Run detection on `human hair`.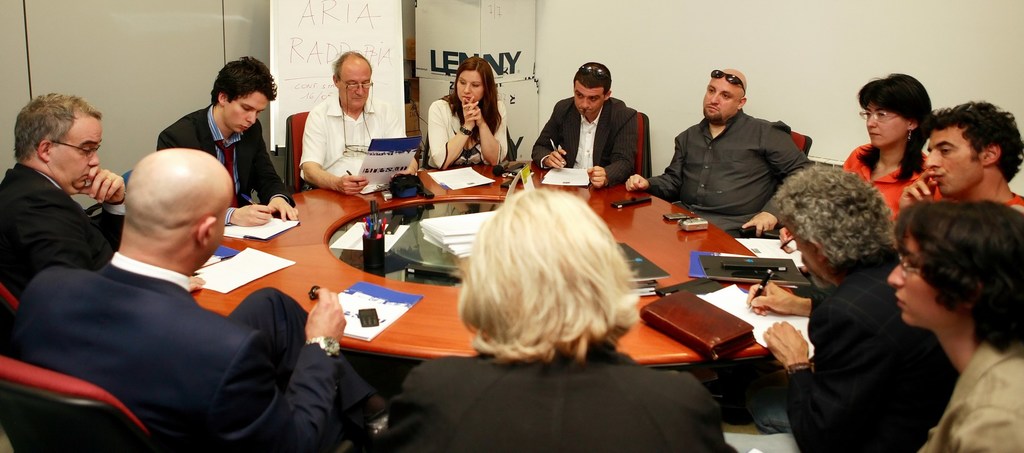
Result: [206, 58, 274, 102].
